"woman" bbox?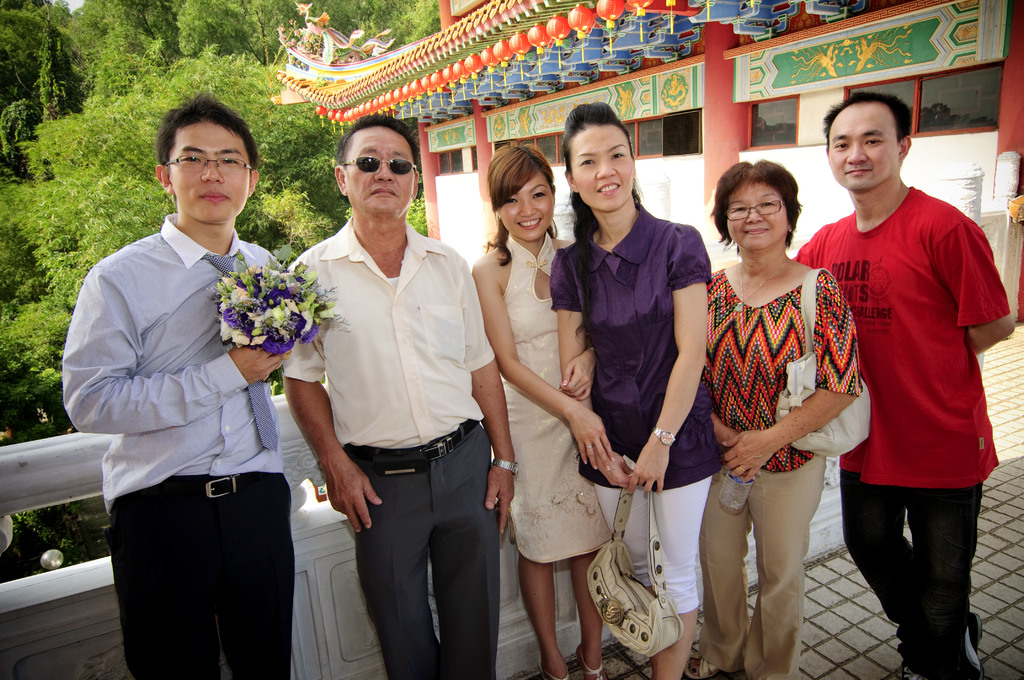
(left=546, top=96, right=717, bottom=679)
